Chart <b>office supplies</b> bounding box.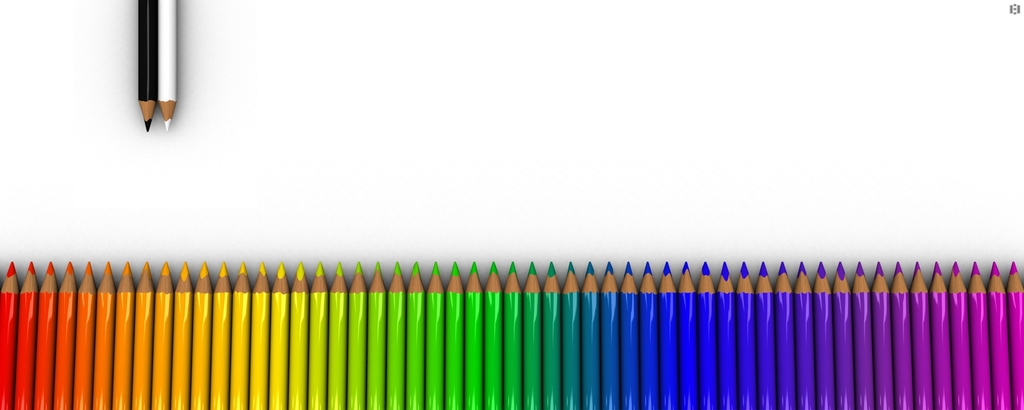
Charted: box(193, 263, 205, 409).
